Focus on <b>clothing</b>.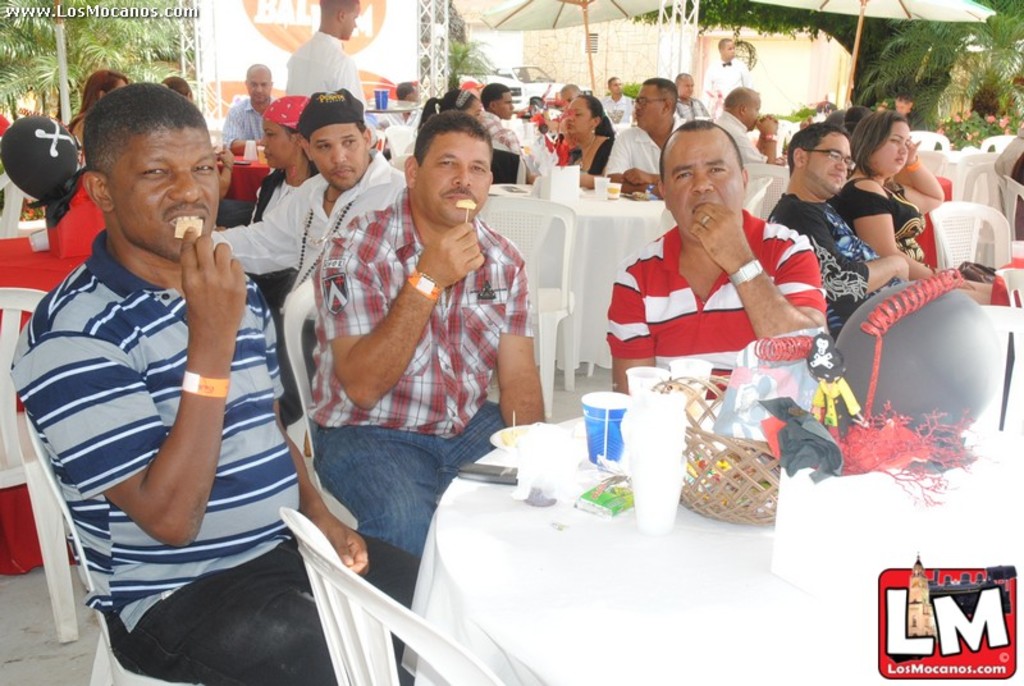
Focused at select_region(381, 99, 422, 129).
